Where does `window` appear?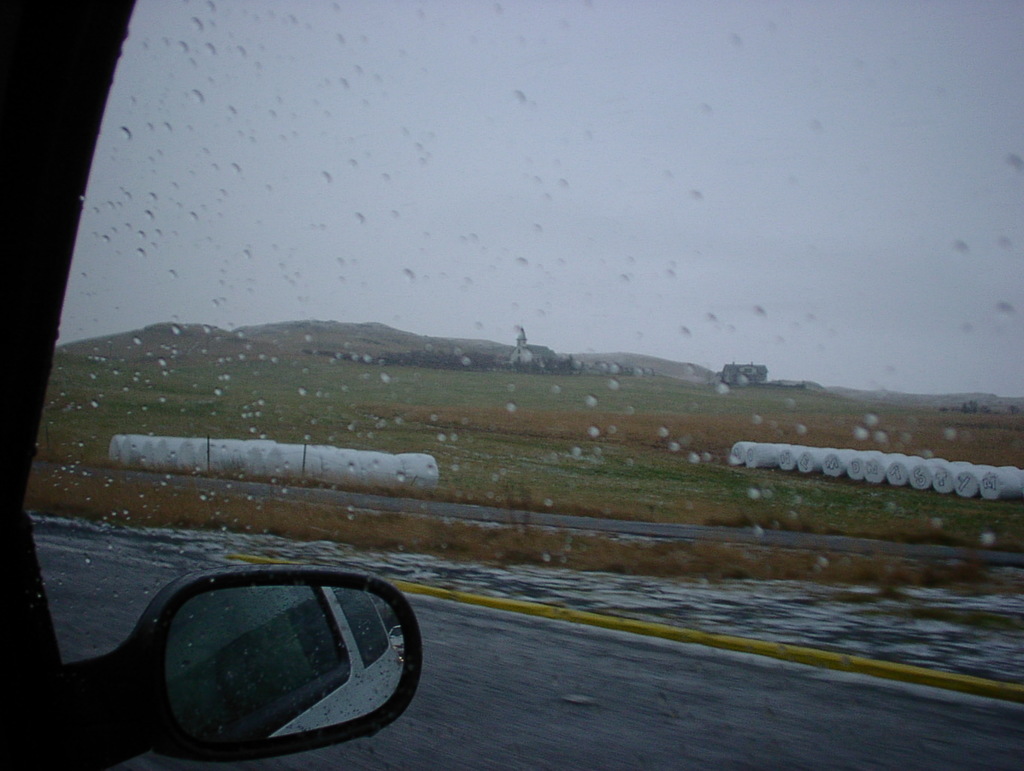
Appears at l=0, t=0, r=1023, b=770.
